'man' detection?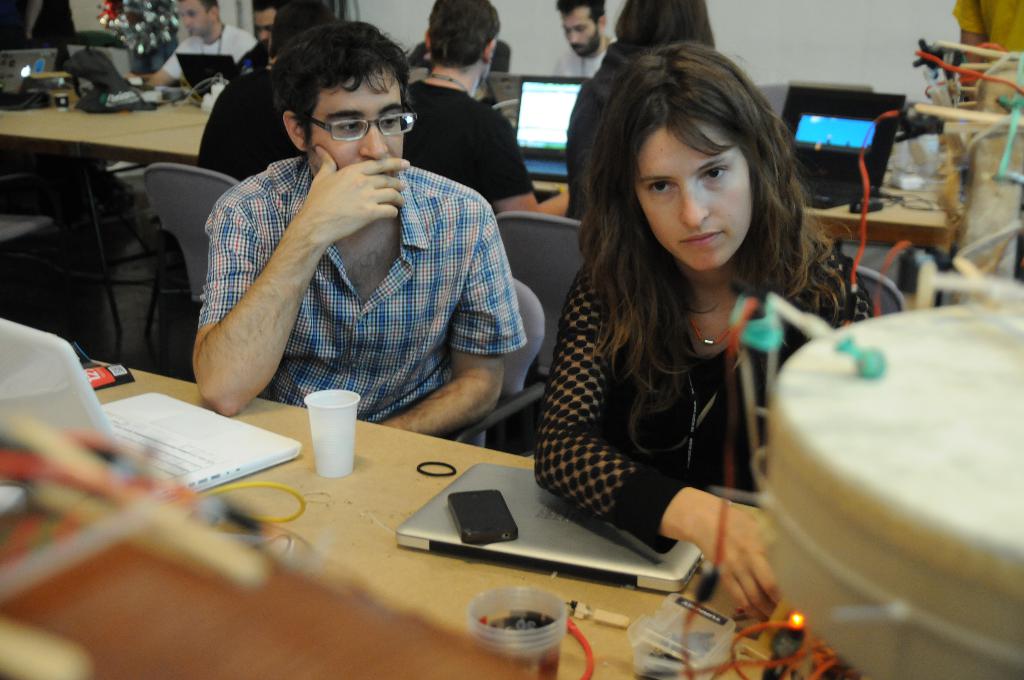
l=408, t=0, r=575, b=218
